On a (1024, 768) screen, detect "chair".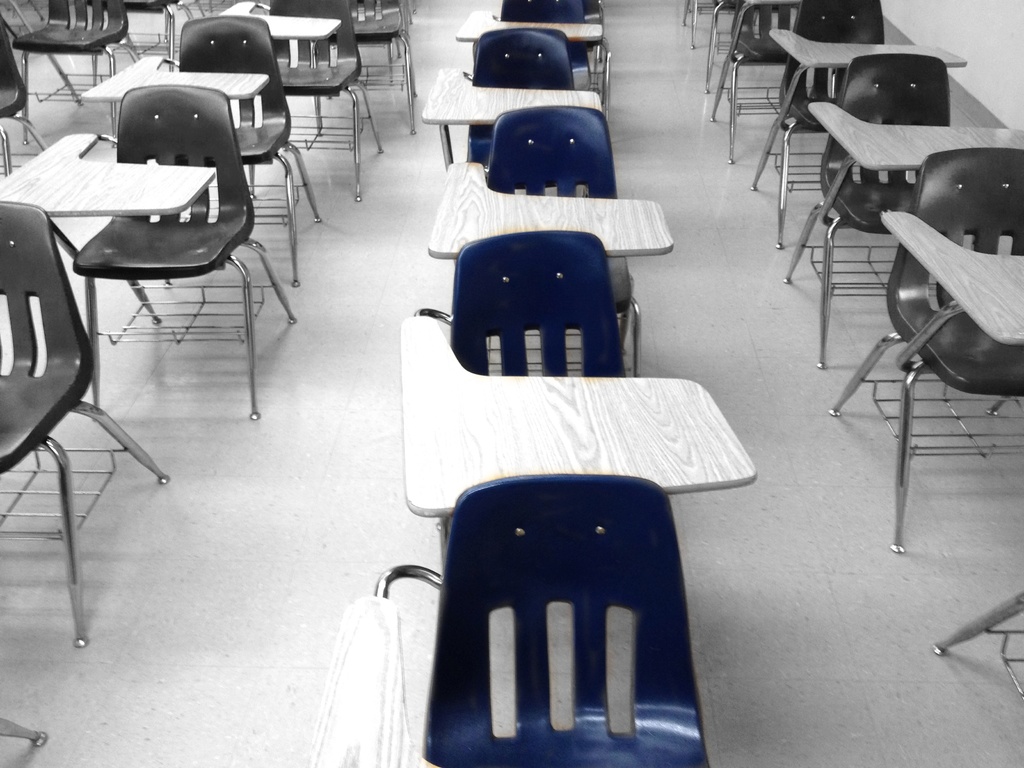
(x1=448, y1=0, x2=609, y2=124).
